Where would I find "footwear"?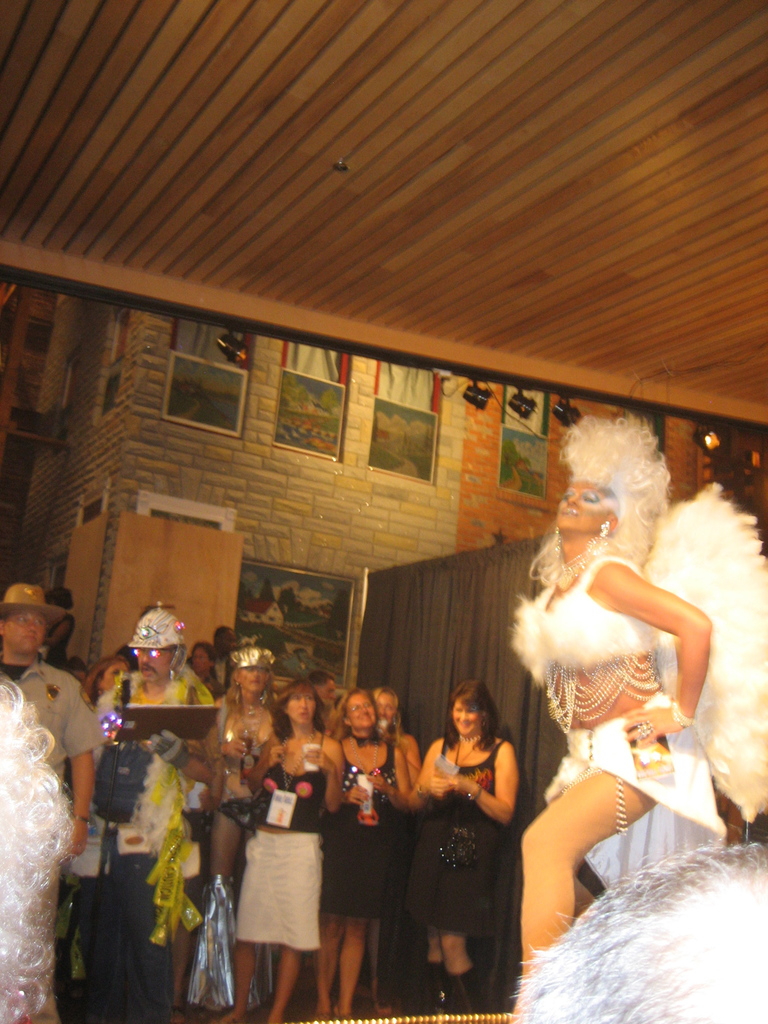
At [left=305, top=1008, right=328, bottom=1022].
